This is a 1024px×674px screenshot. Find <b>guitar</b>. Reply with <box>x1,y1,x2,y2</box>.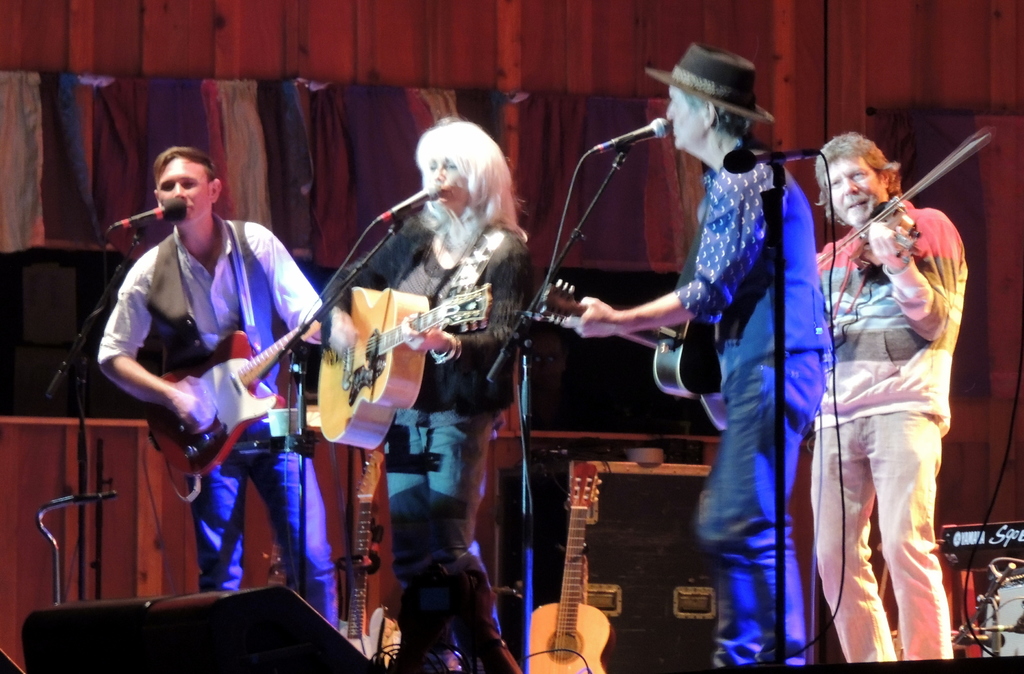
<box>131,325,312,481</box>.
